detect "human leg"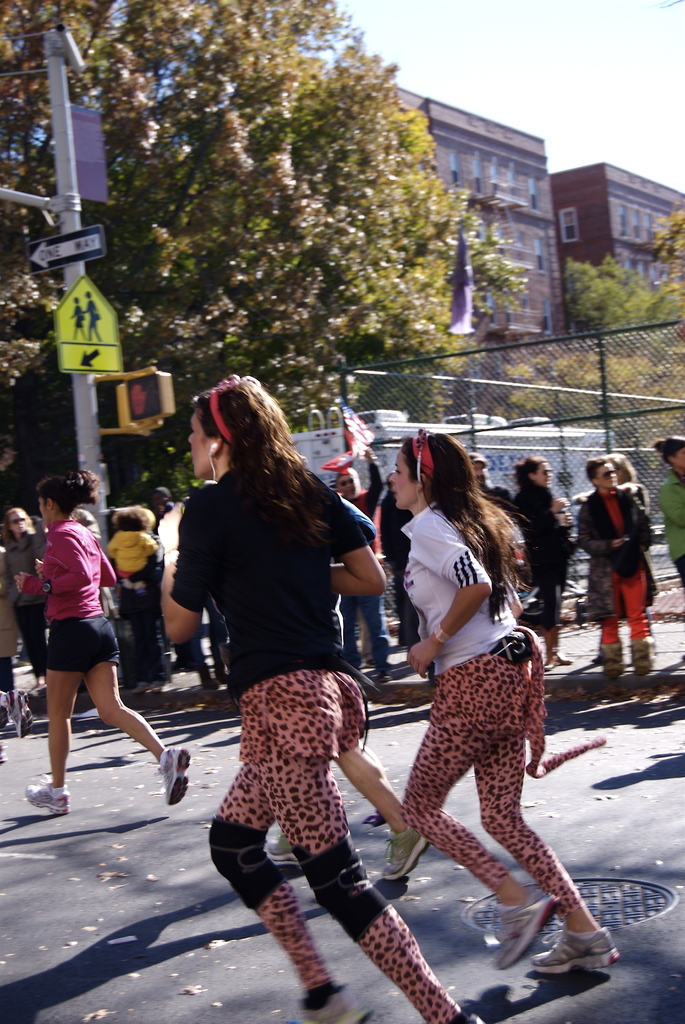
x1=207 y1=770 x2=354 y2=1023
